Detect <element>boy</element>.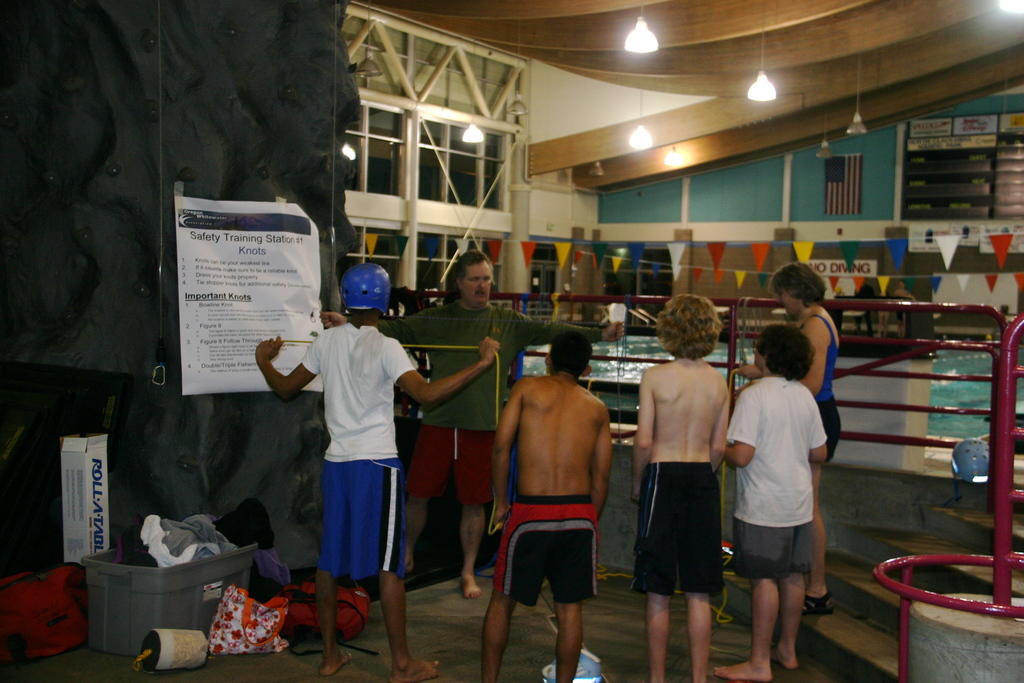
Detected at <region>721, 310, 848, 679</region>.
